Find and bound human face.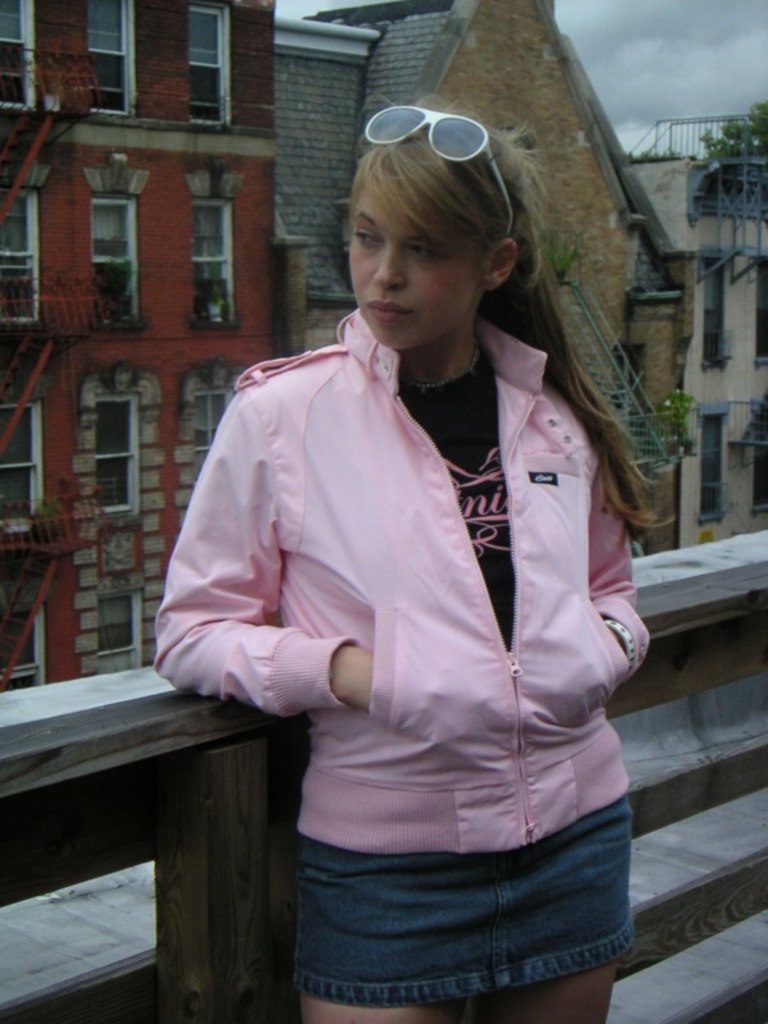
Bound: l=348, t=193, r=492, b=347.
